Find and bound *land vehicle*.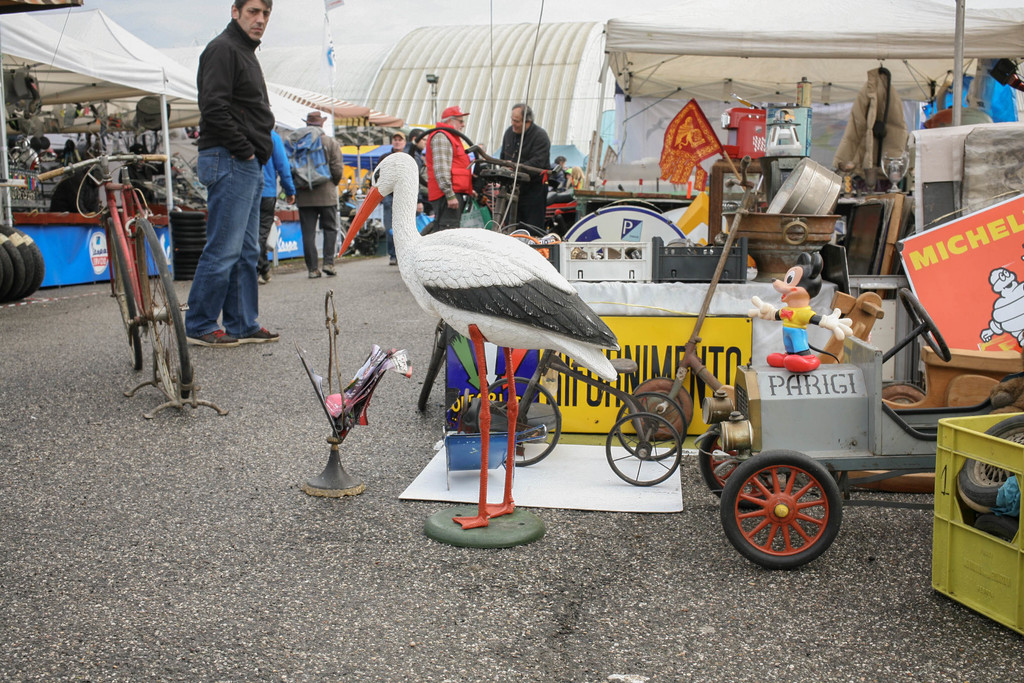
Bound: [698, 273, 987, 568].
